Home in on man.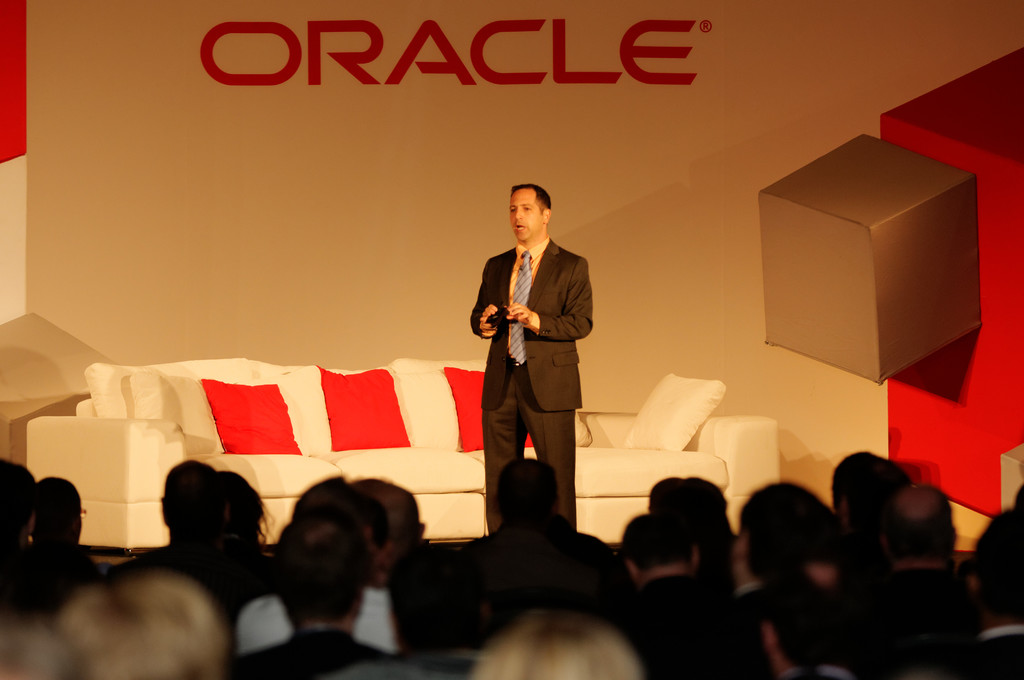
Homed in at 459:180:600:534.
